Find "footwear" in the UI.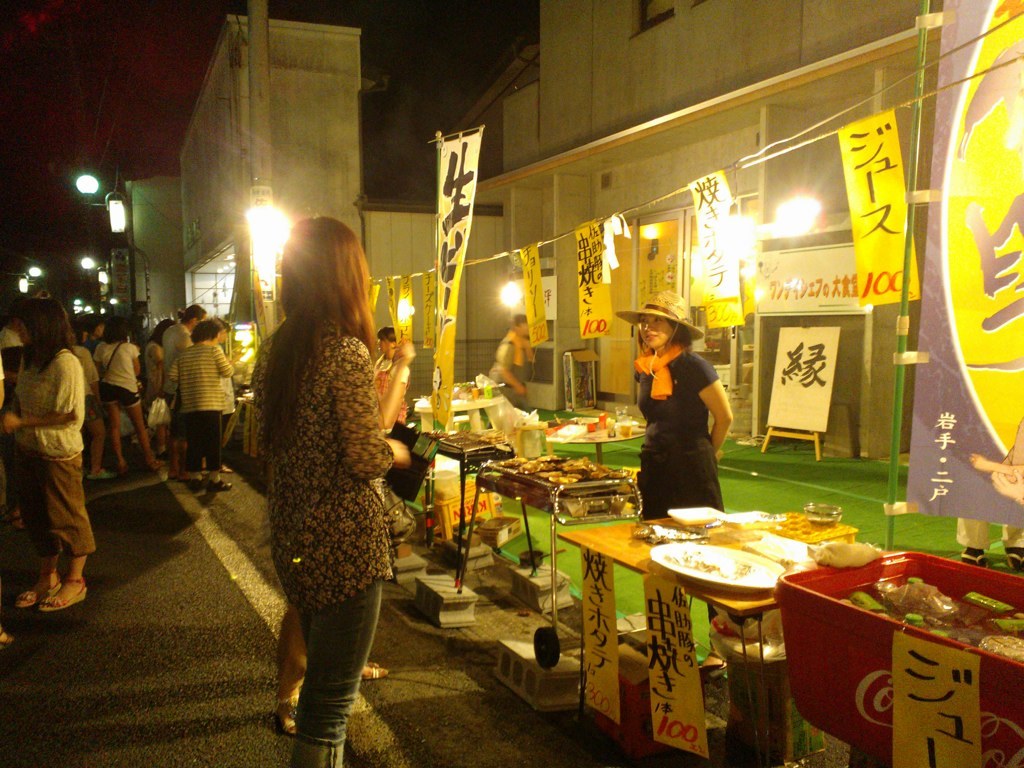
UI element at bbox=(157, 443, 165, 451).
